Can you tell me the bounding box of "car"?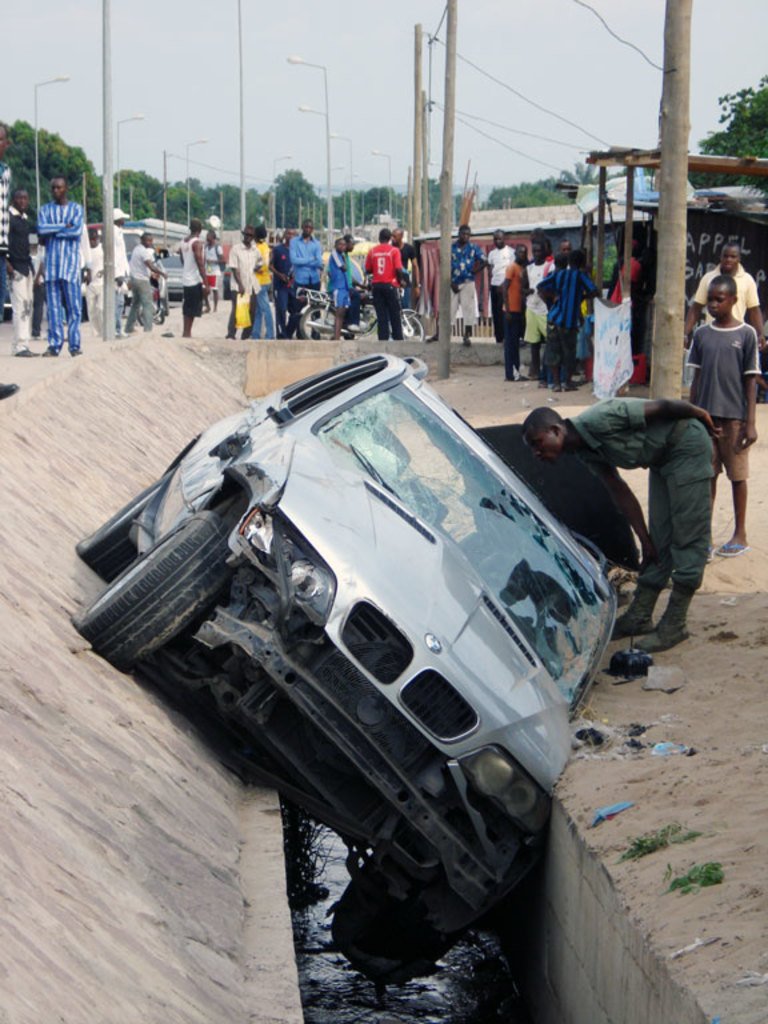
crop(101, 311, 591, 959).
